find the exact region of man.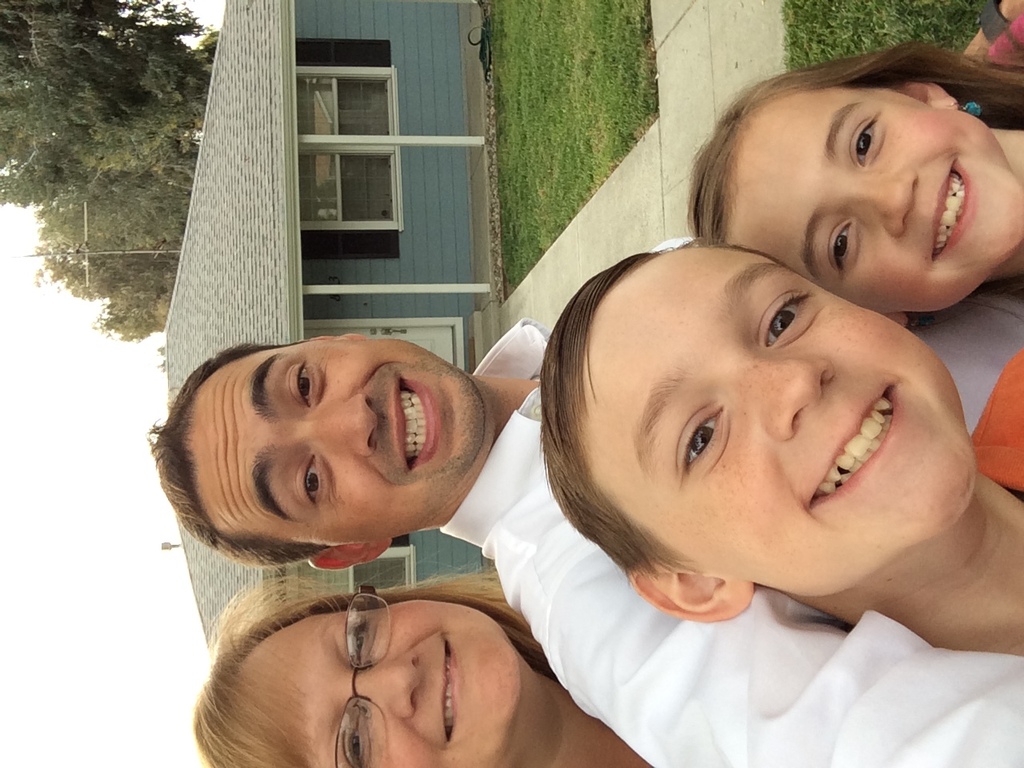
Exact region: [150, 0, 1023, 767].
